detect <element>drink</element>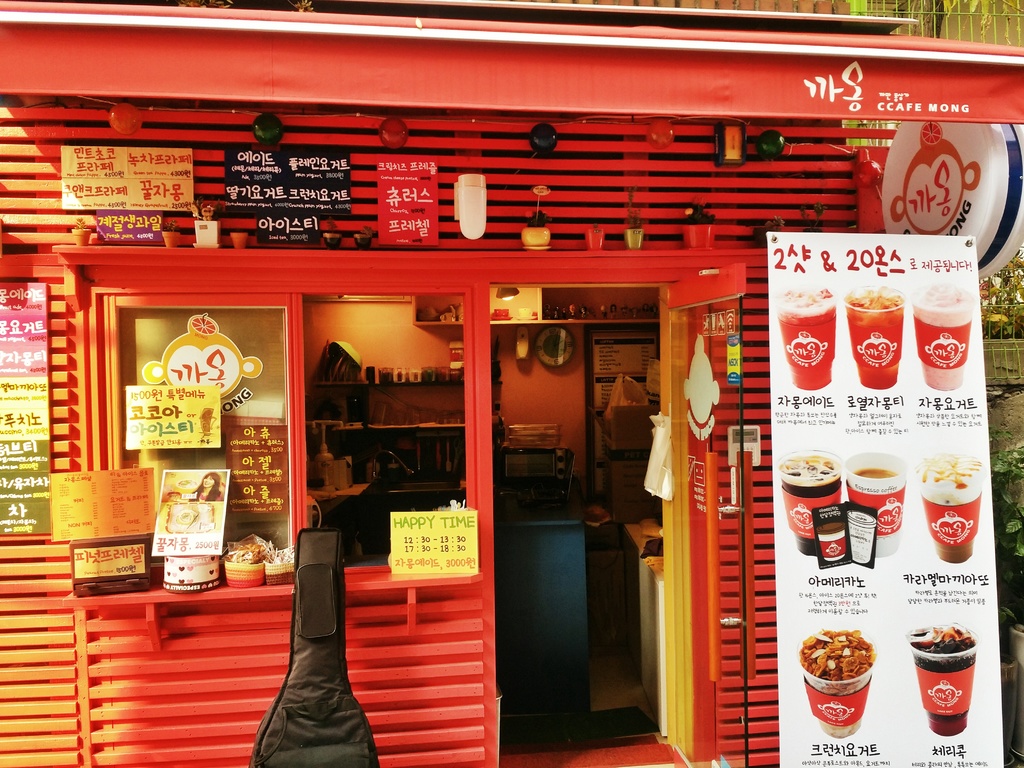
locate(914, 285, 976, 393)
